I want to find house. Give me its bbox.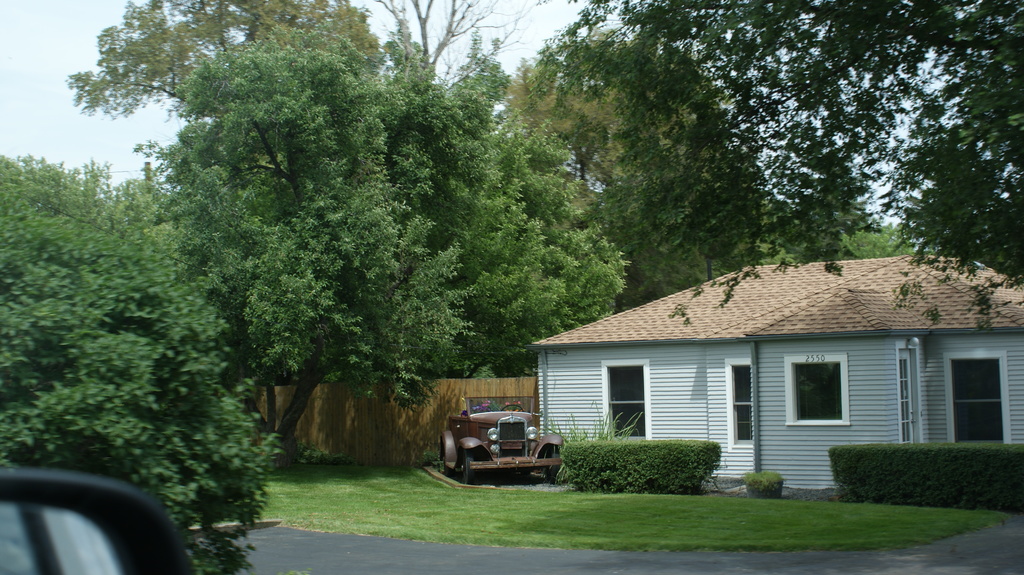
left=524, top=253, right=1023, bottom=491.
